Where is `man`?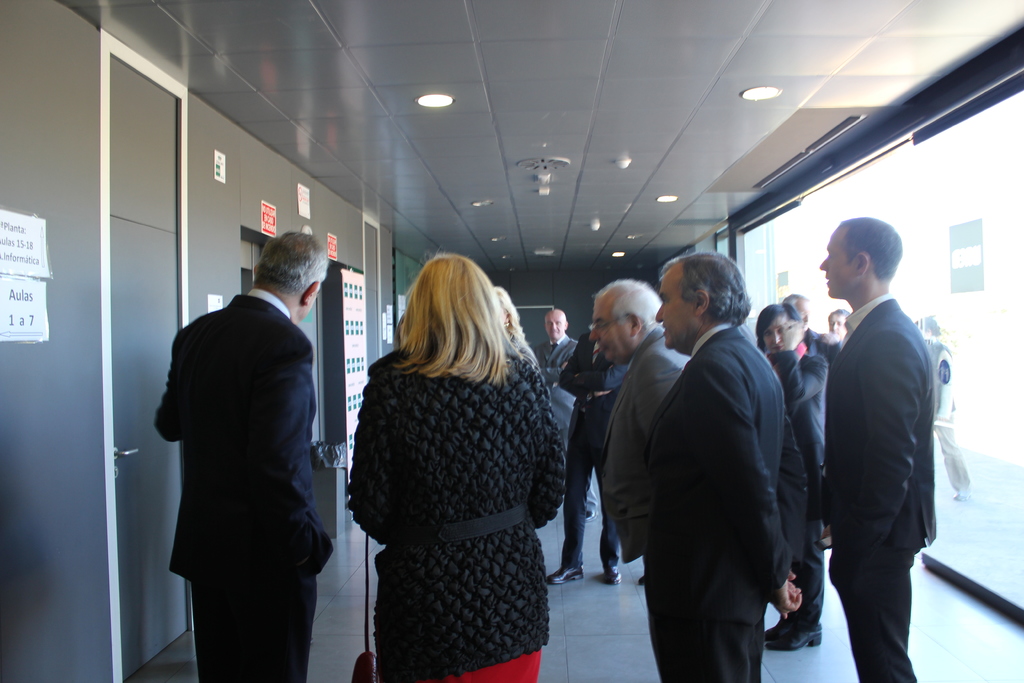
<bbox>825, 306, 854, 336</bbox>.
